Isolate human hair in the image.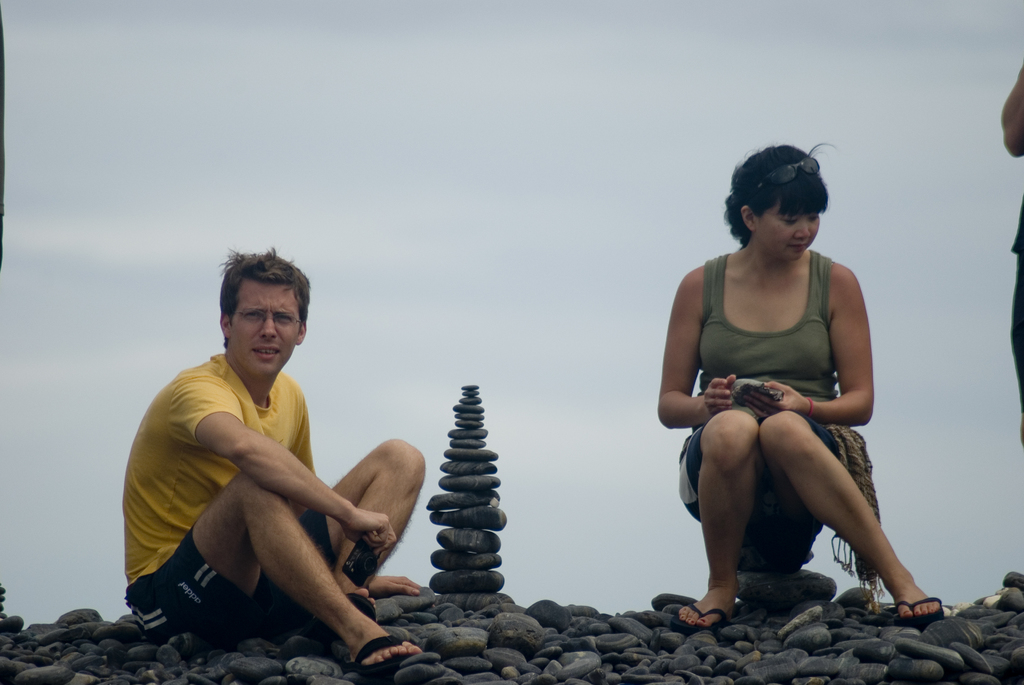
Isolated region: region(208, 255, 302, 356).
